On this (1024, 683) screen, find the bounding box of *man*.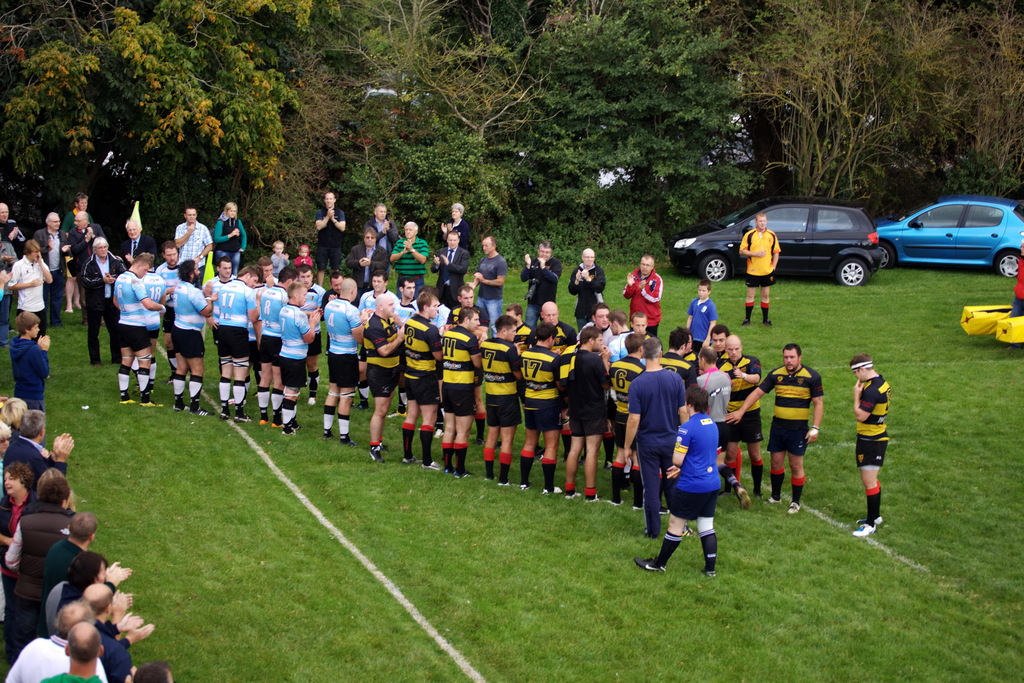
Bounding box: (463,226,511,318).
